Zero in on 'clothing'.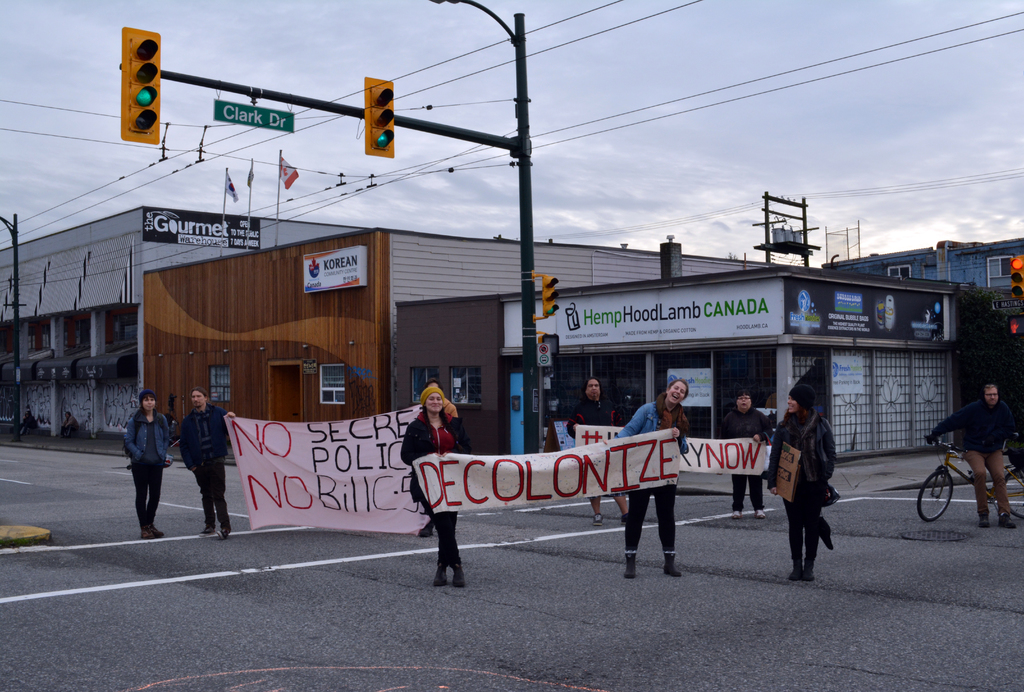
Zeroed in: [x1=769, y1=413, x2=835, y2=565].
